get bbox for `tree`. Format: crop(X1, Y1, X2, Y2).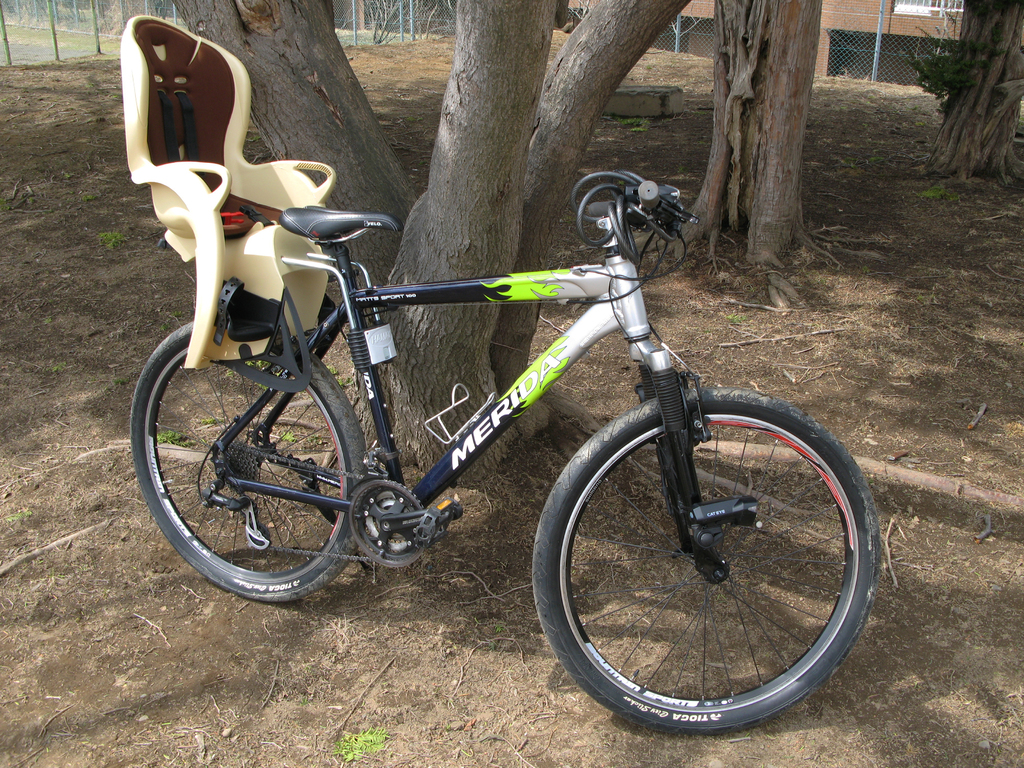
crop(892, 0, 1023, 200).
